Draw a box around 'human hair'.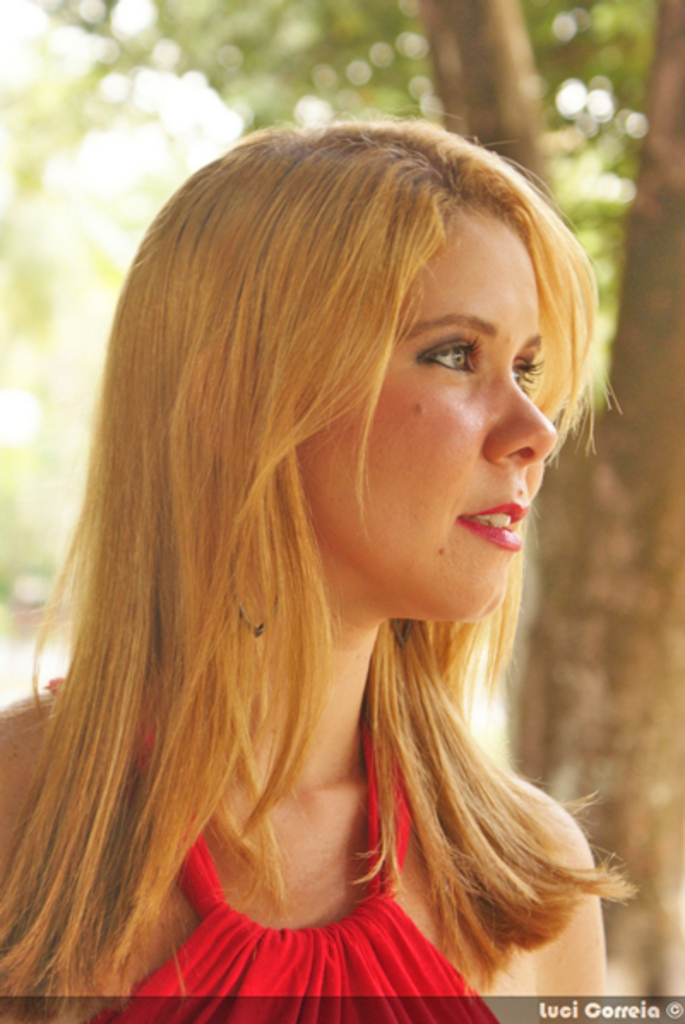
box(26, 103, 642, 995).
